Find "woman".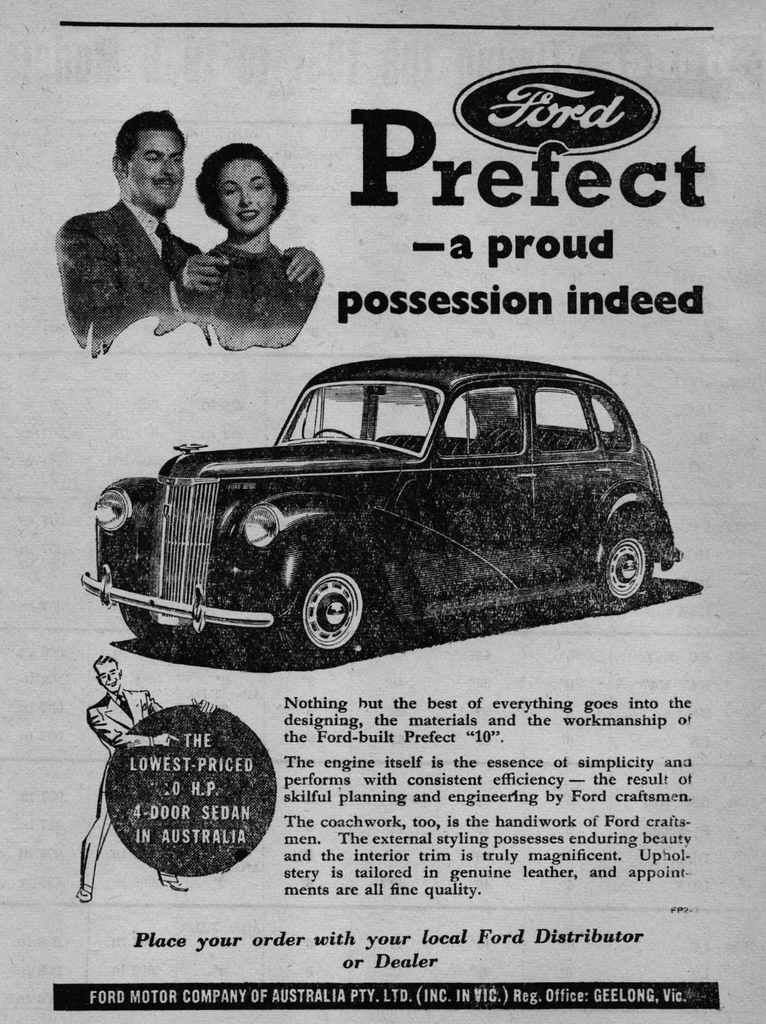
152/140/327/353.
